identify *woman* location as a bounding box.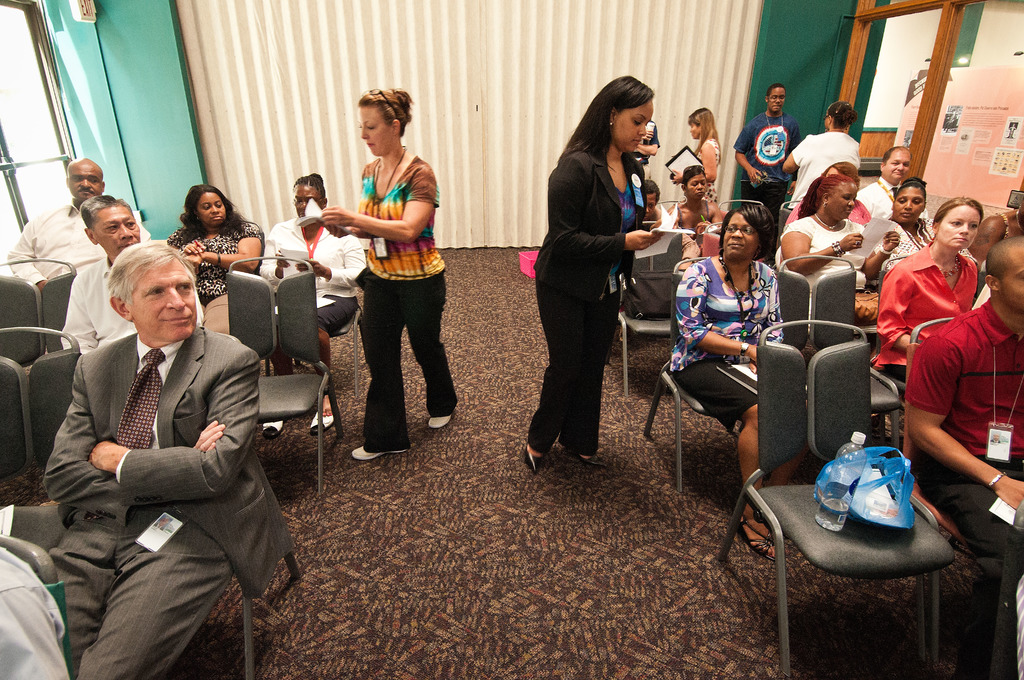
x1=778 y1=100 x2=862 y2=214.
